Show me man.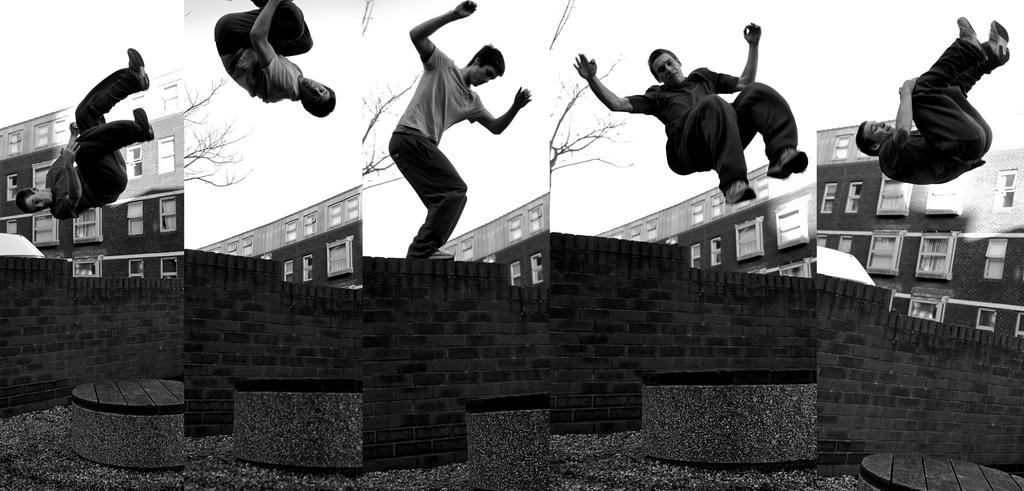
man is here: bbox=[16, 47, 158, 226].
